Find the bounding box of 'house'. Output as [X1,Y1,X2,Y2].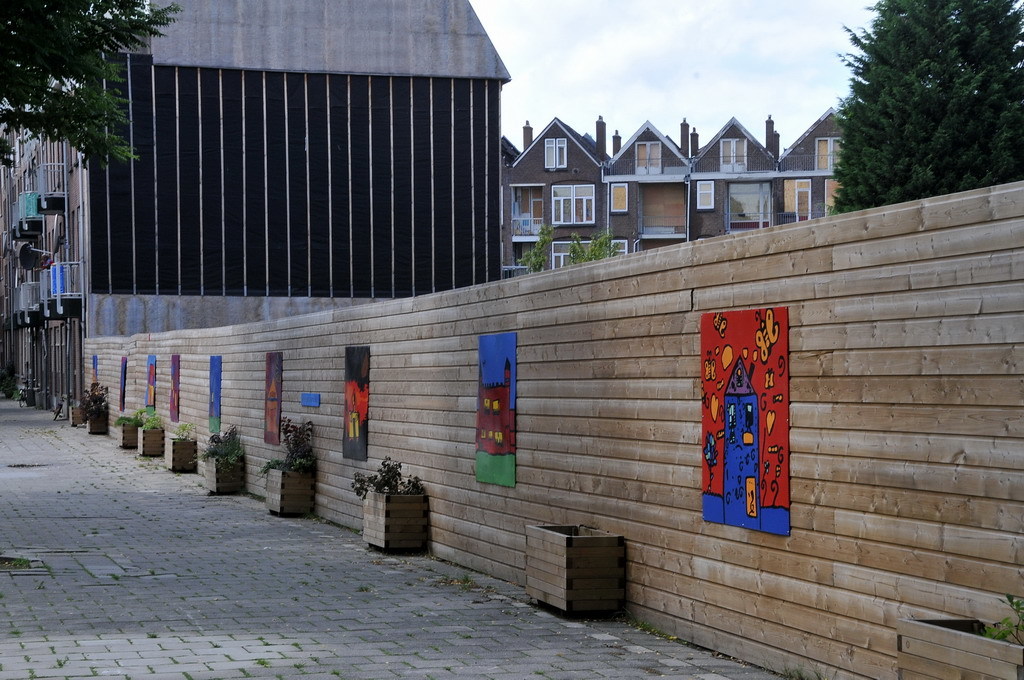
[0,0,502,413].
